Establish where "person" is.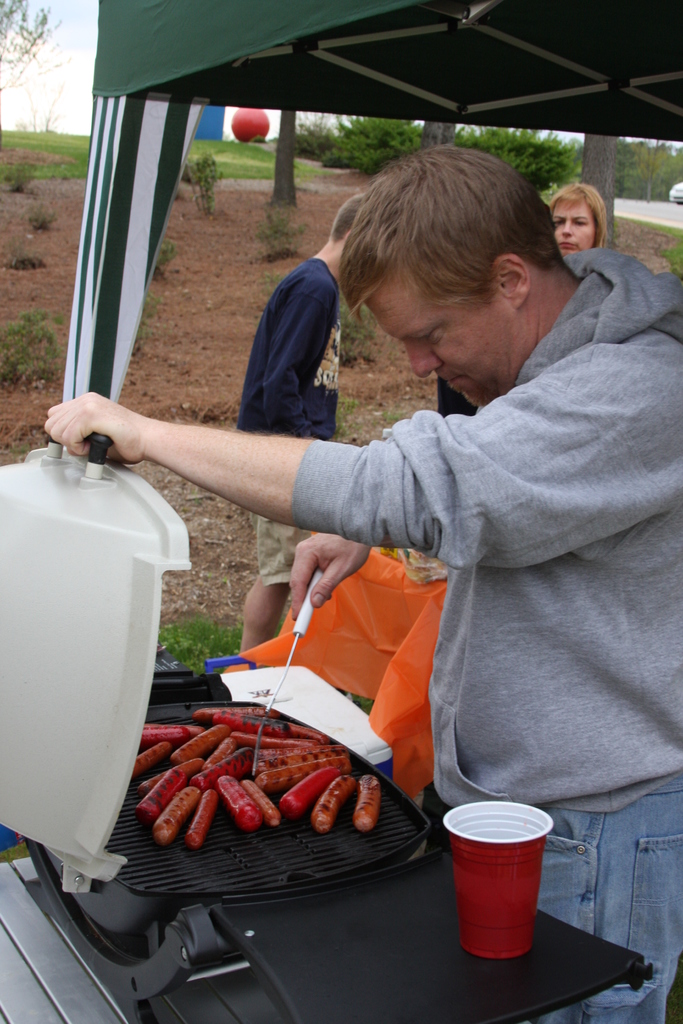
Established at bbox=[543, 185, 607, 257].
